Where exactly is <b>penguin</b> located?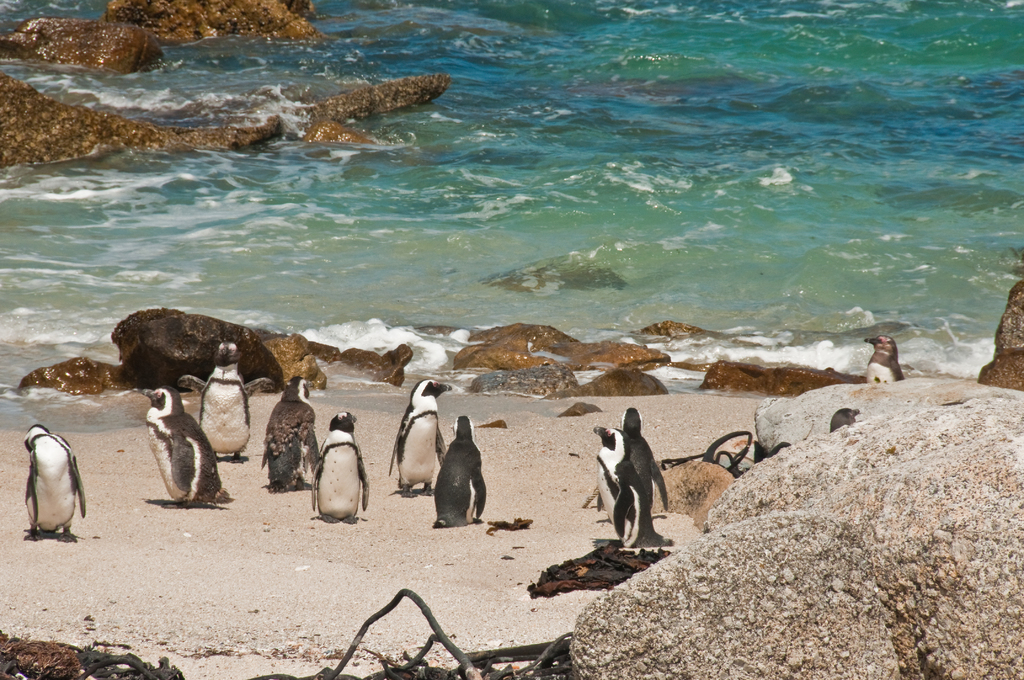
Its bounding box is BBox(620, 410, 672, 517).
